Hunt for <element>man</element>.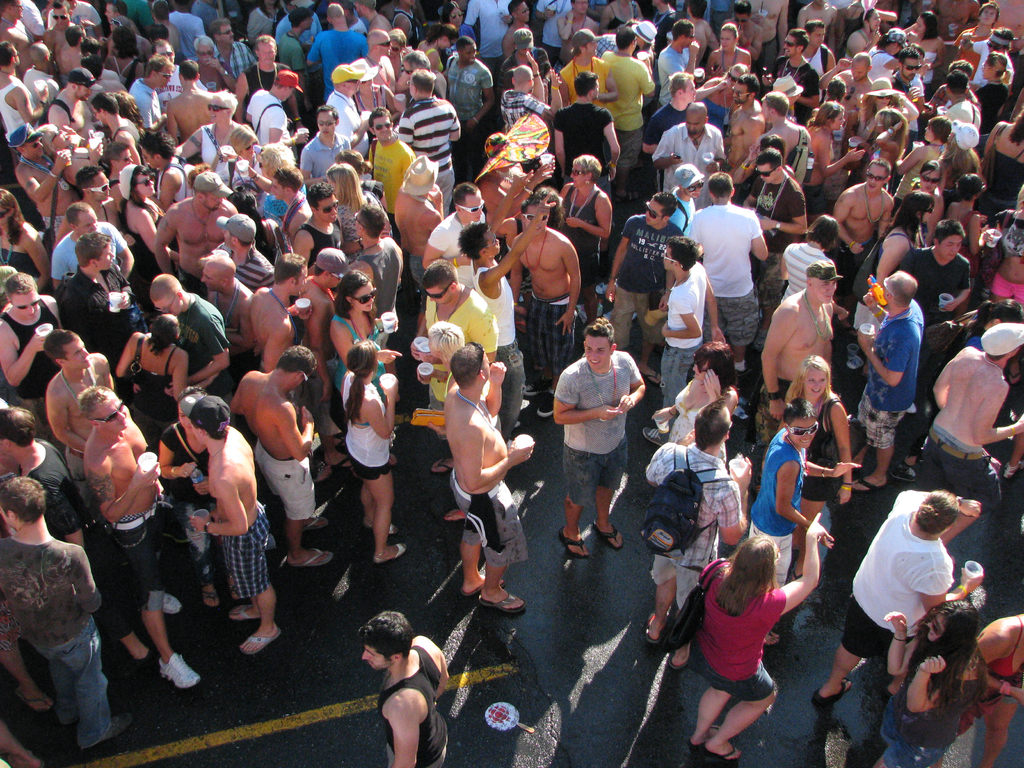
Hunted down at [x1=814, y1=52, x2=870, y2=115].
